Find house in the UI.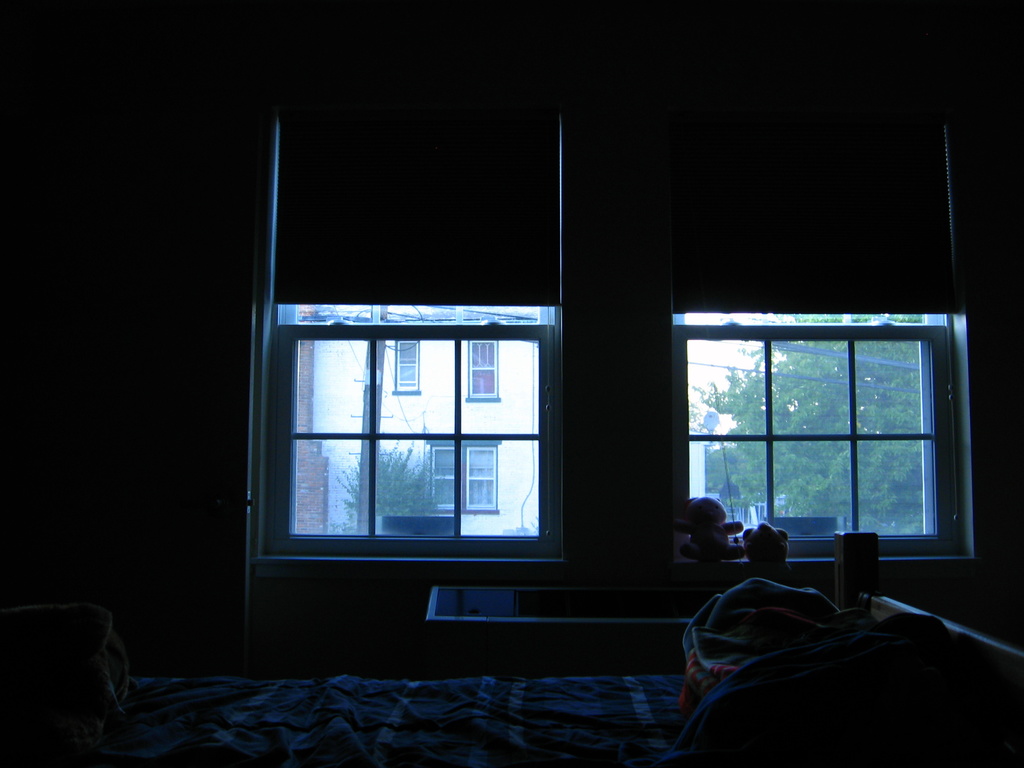
UI element at 0,0,1023,767.
